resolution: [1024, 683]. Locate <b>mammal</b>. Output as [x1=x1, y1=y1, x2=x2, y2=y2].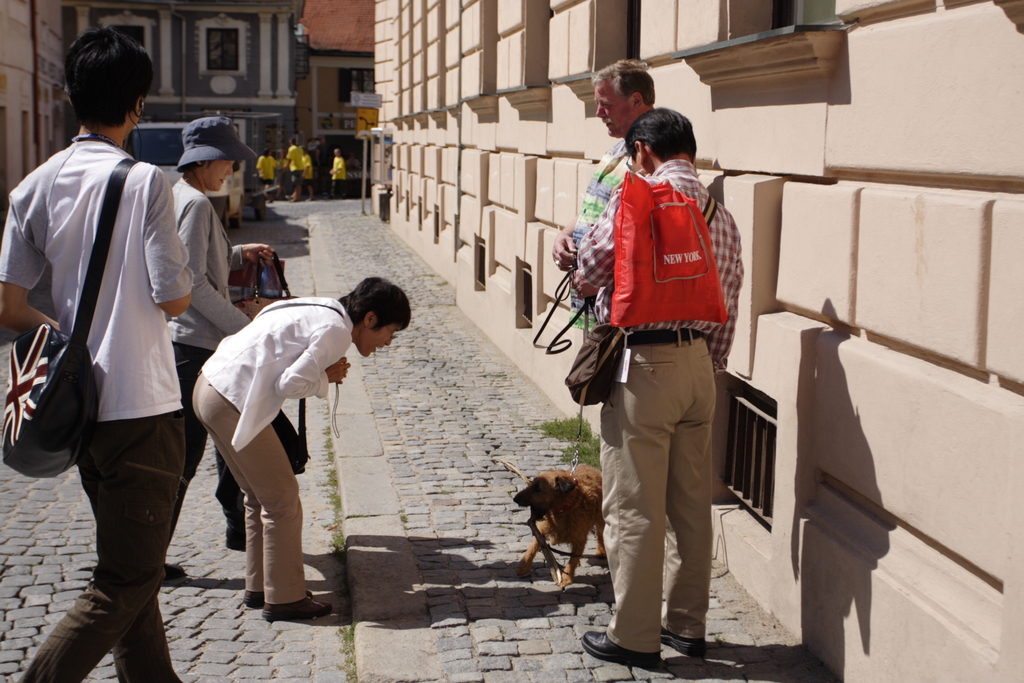
[x1=0, y1=25, x2=196, y2=682].
